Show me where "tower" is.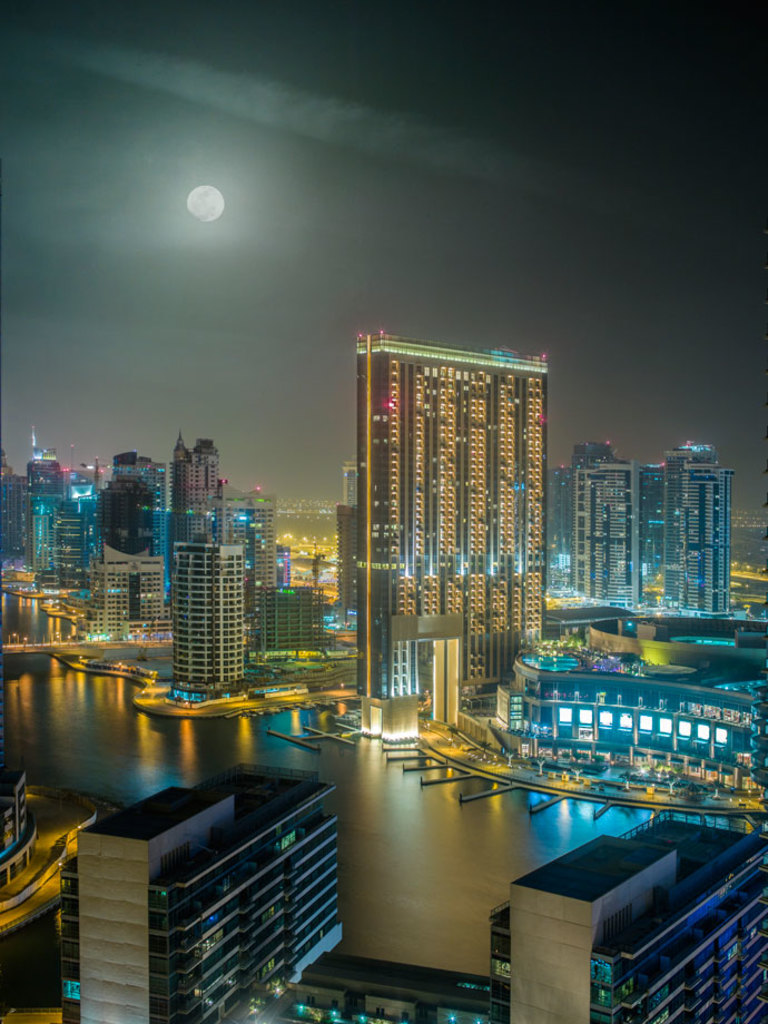
"tower" is at 640,446,670,577.
